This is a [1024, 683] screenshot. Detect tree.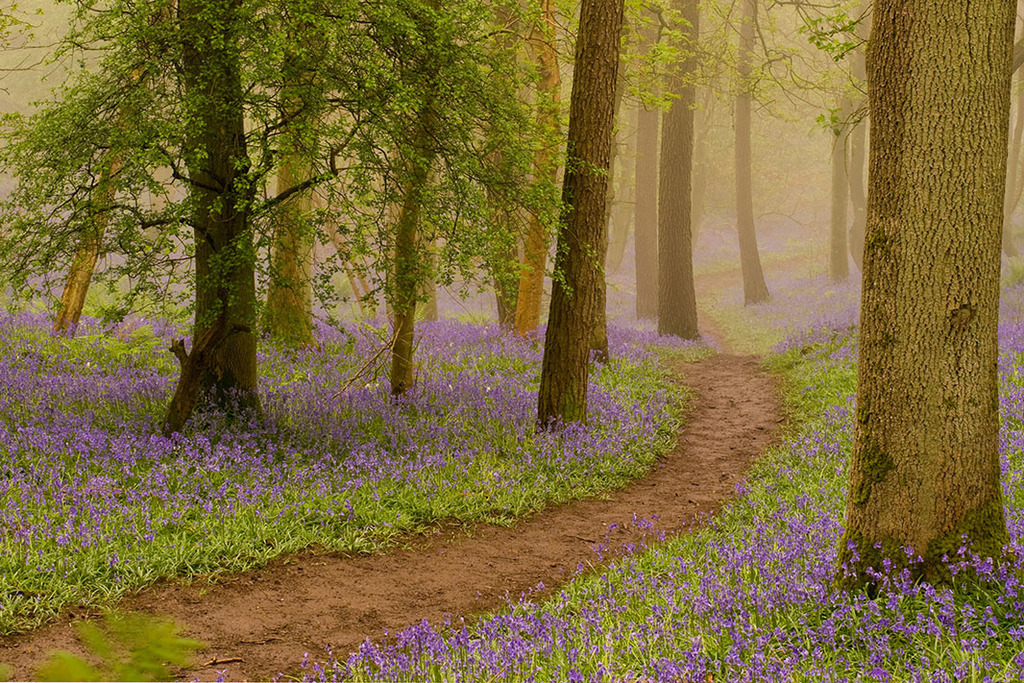
l=52, t=0, r=163, b=334.
